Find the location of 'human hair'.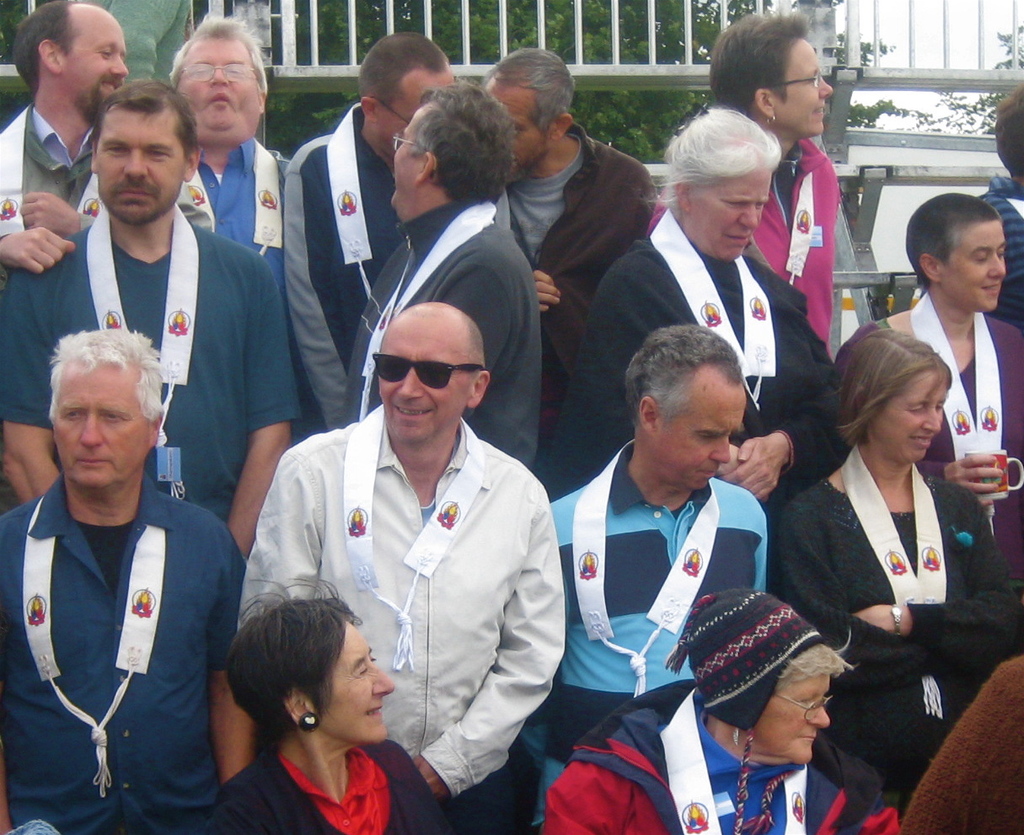
Location: detection(354, 29, 445, 104).
